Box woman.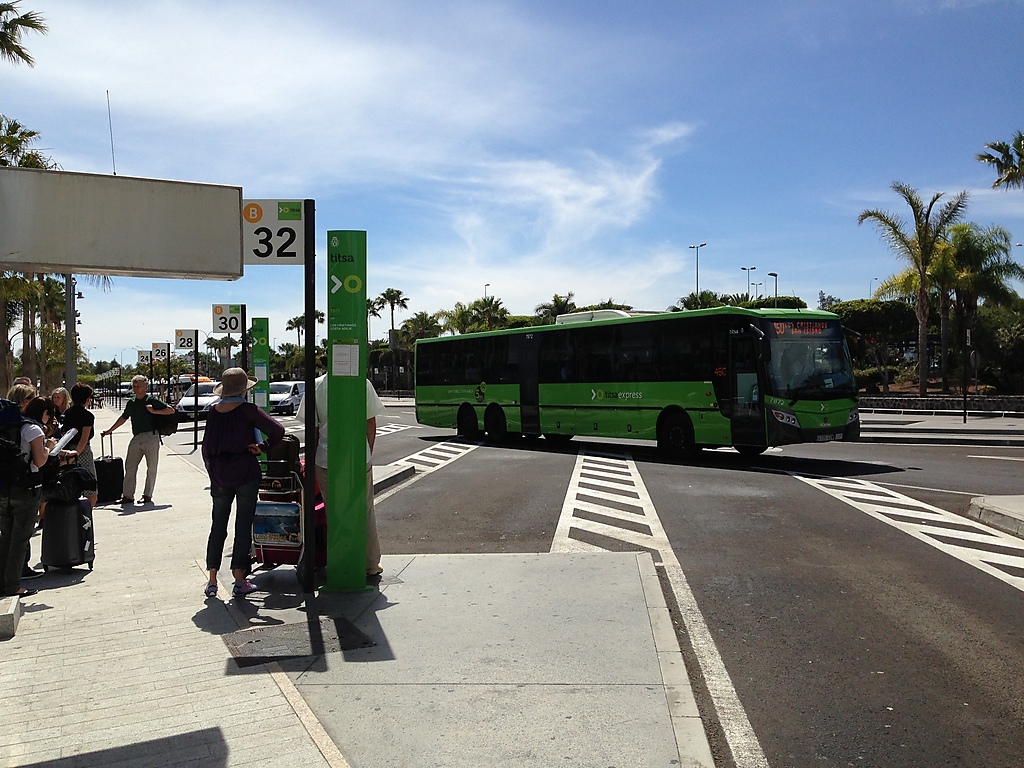
bbox=(202, 367, 286, 593).
